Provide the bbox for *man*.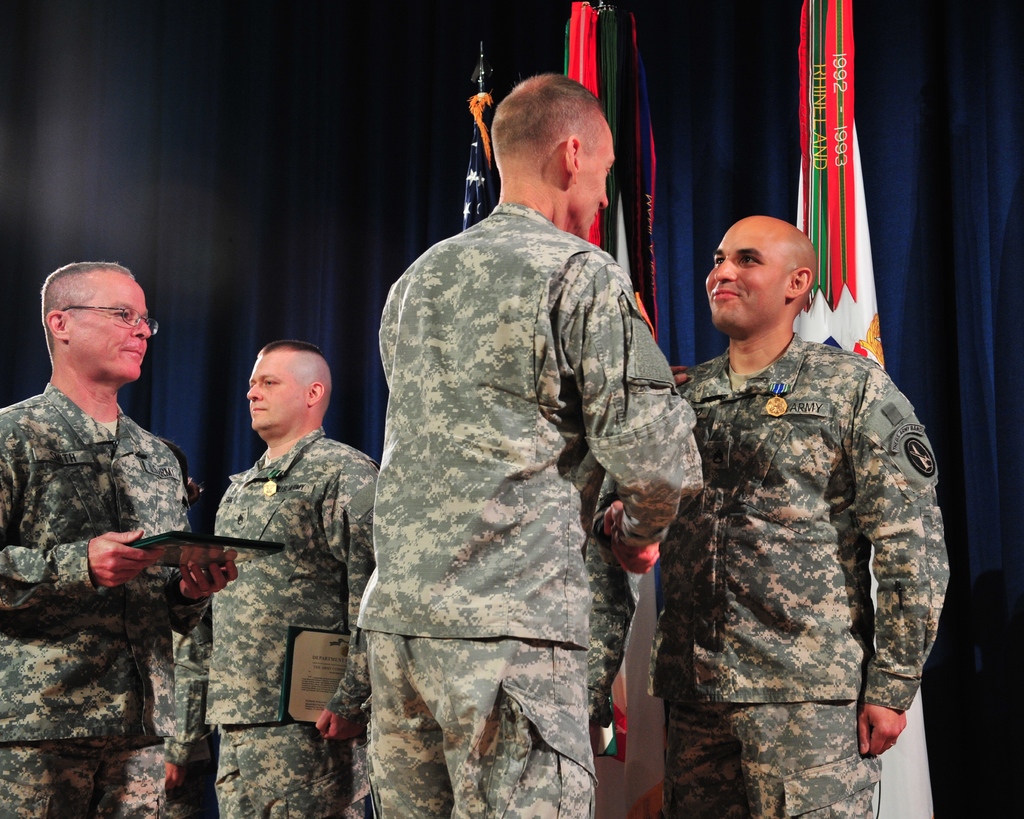
BBox(0, 255, 235, 818).
